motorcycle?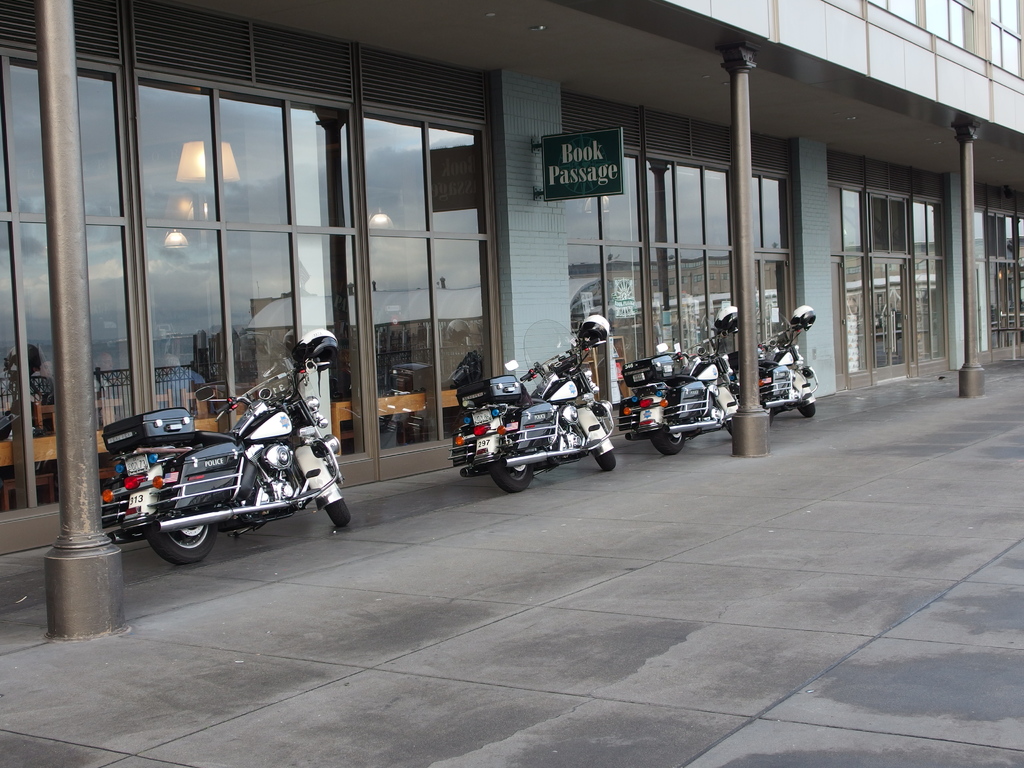
(101,334,351,562)
